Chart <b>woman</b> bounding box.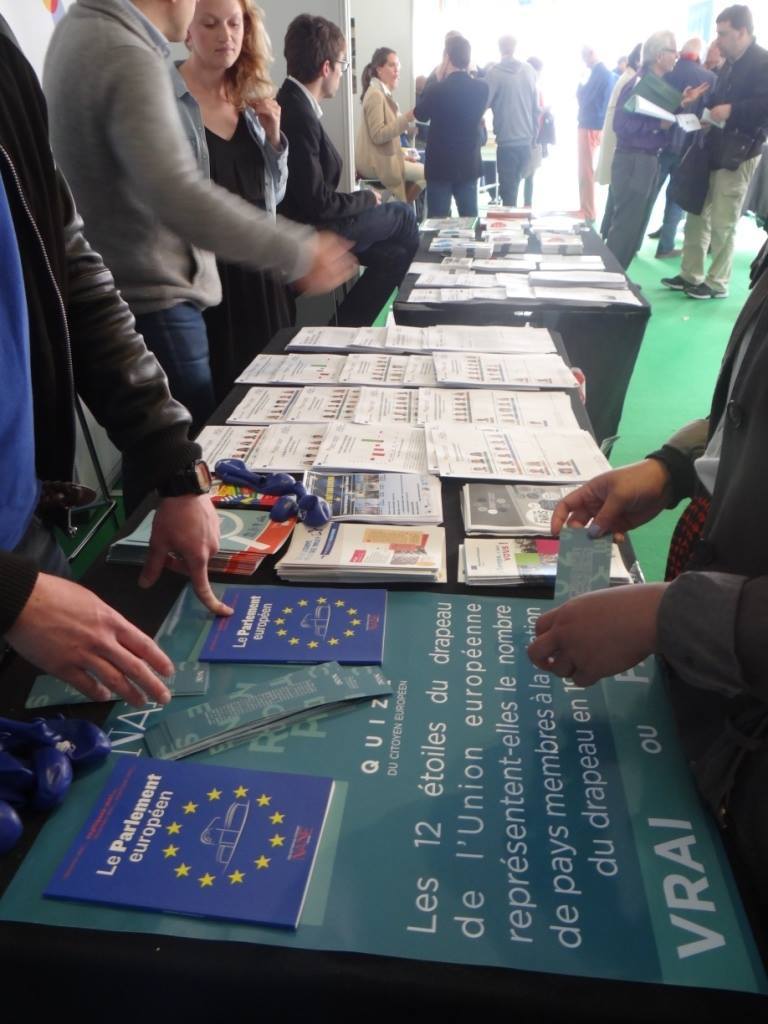
Charted: (607, 29, 715, 289).
